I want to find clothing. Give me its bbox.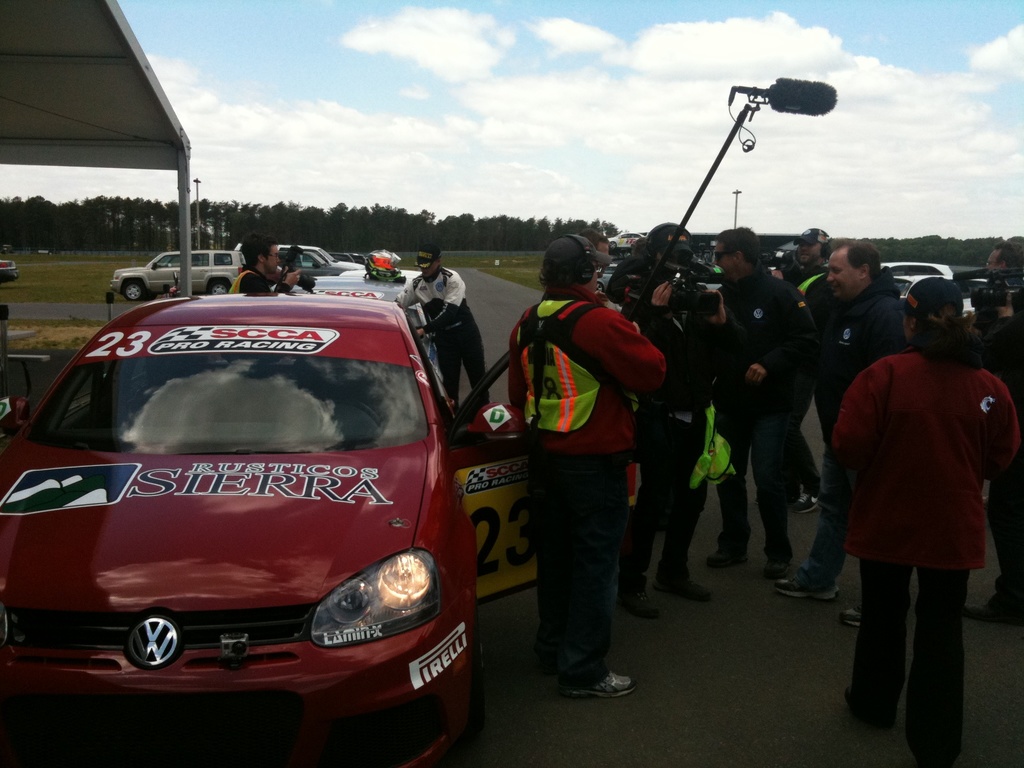
959:291:1023:616.
